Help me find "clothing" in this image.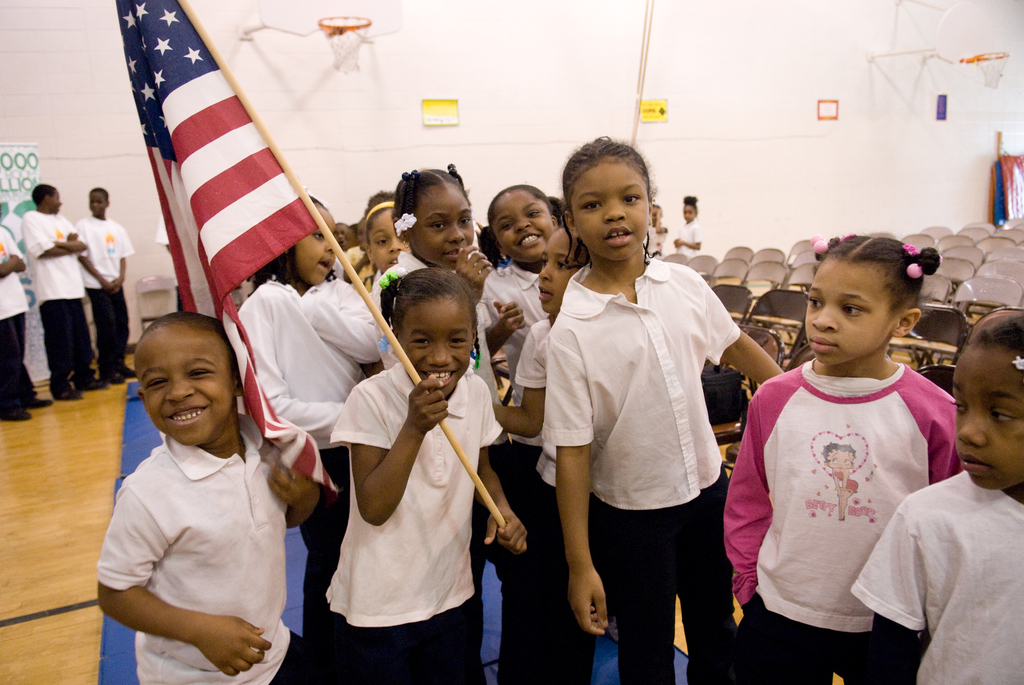
Found it: (left=742, top=315, right=972, bottom=638).
